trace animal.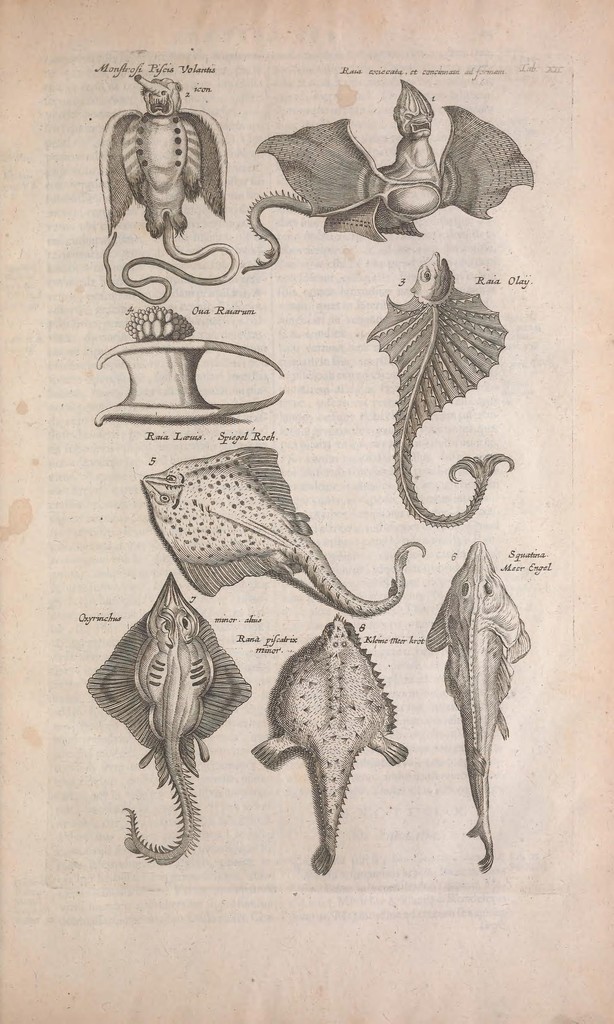
Traced to {"x1": 361, "y1": 249, "x2": 513, "y2": 525}.
